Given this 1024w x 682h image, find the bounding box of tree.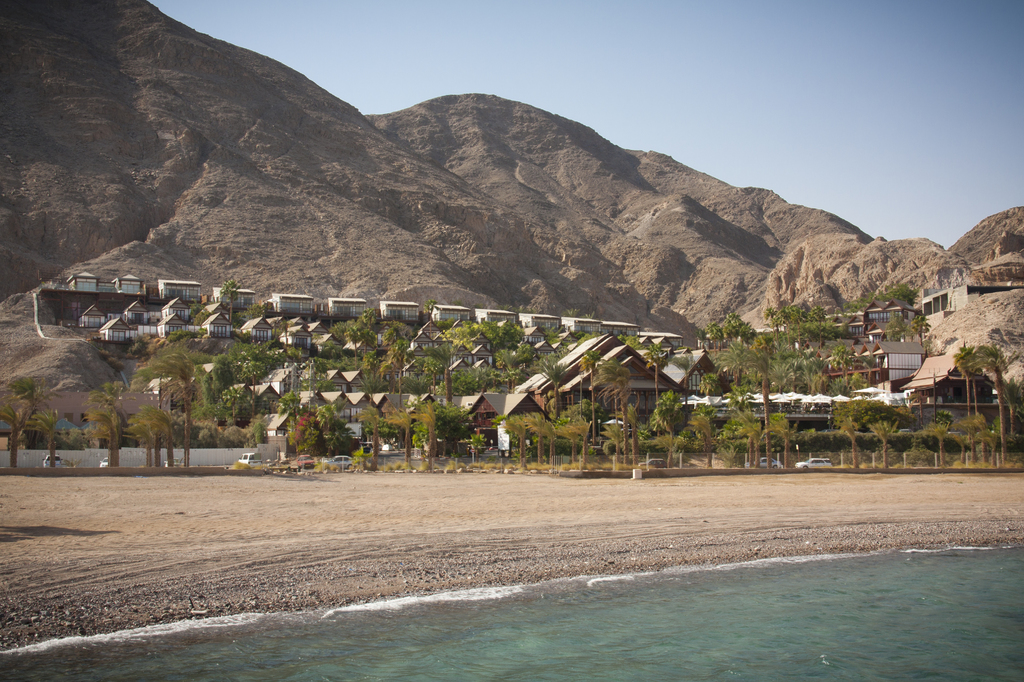
x1=593, y1=354, x2=631, y2=466.
